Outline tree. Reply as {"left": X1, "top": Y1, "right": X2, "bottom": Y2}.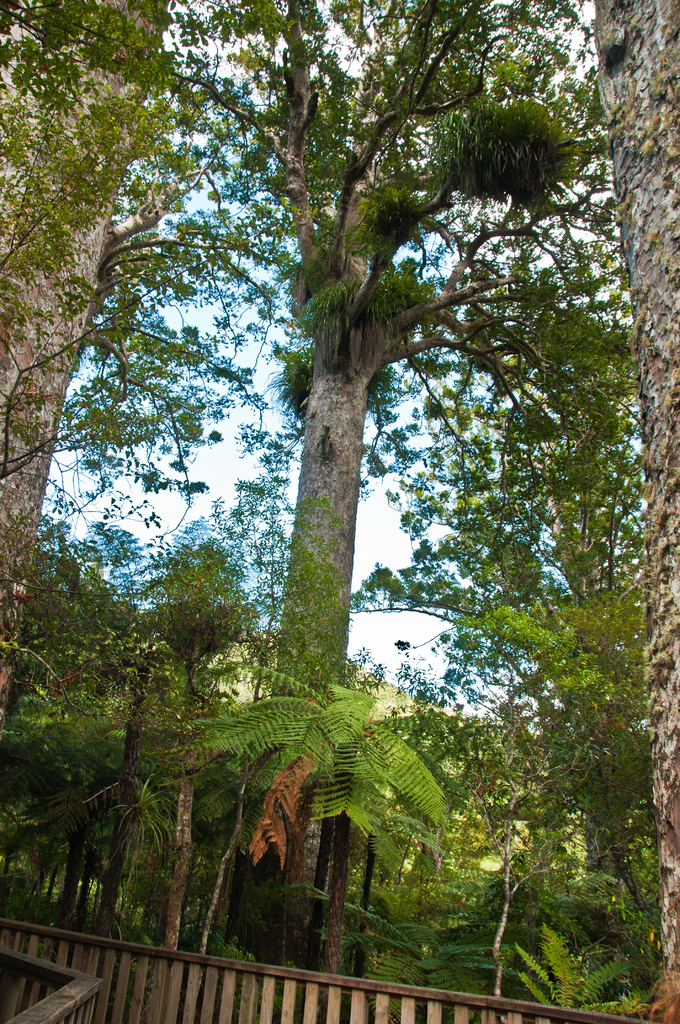
{"left": 598, "top": 0, "right": 679, "bottom": 982}.
